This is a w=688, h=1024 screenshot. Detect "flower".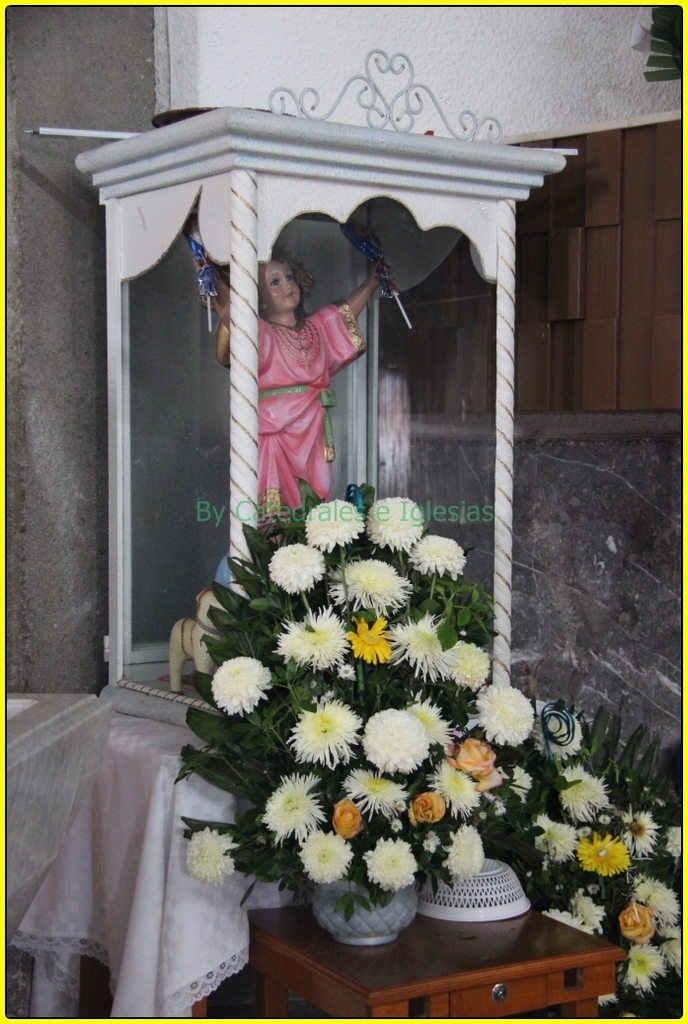
<bbox>577, 835, 642, 875</bbox>.
